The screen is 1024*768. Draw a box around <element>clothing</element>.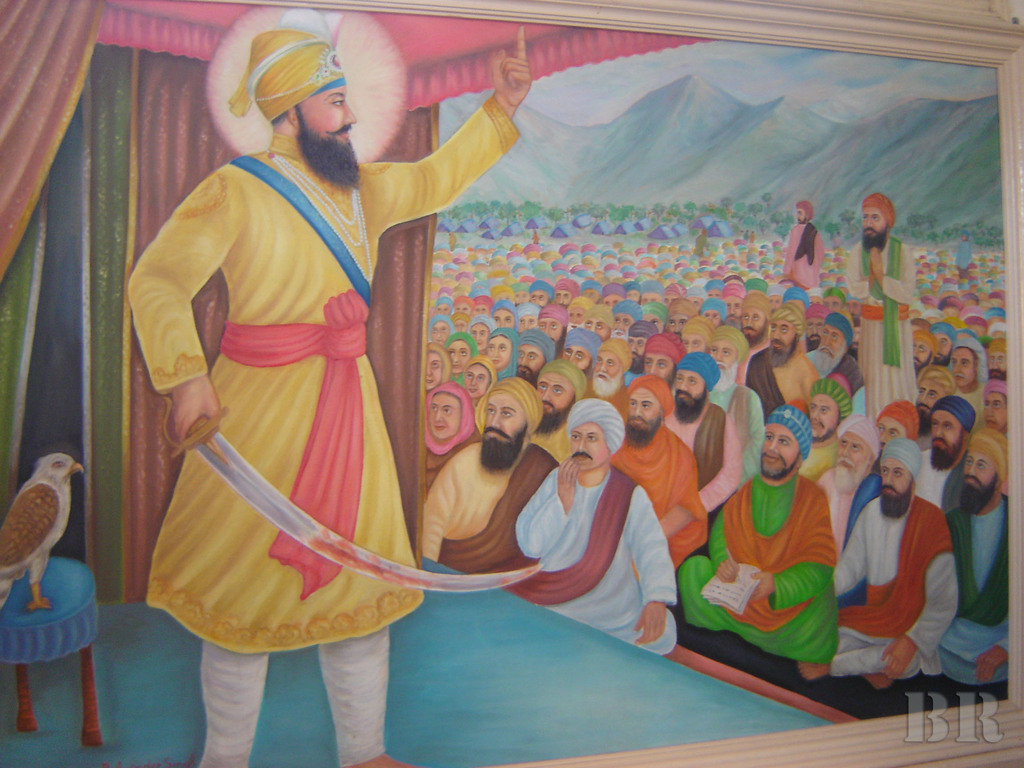
(745,348,815,412).
